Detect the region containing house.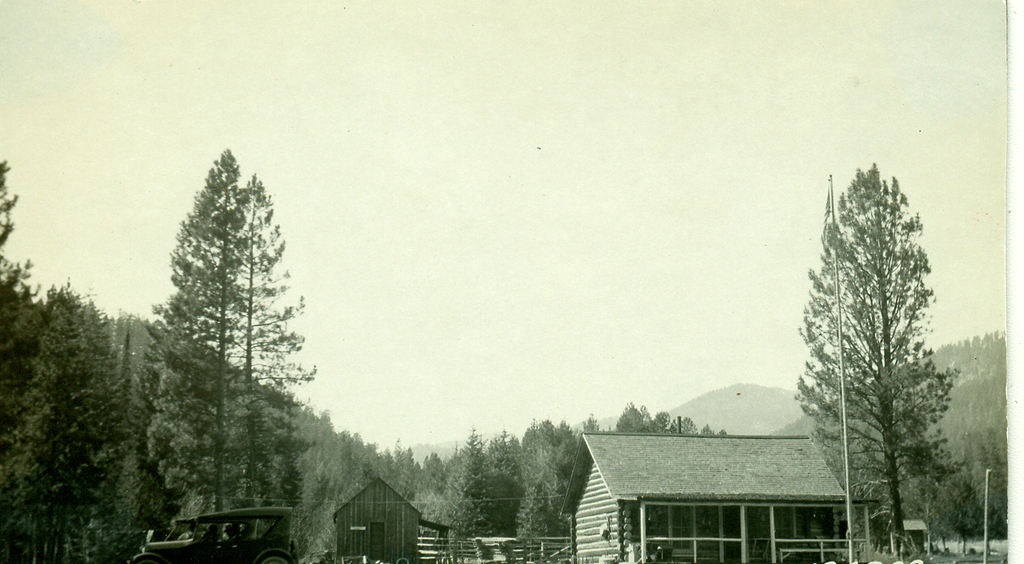
555/406/901/560.
